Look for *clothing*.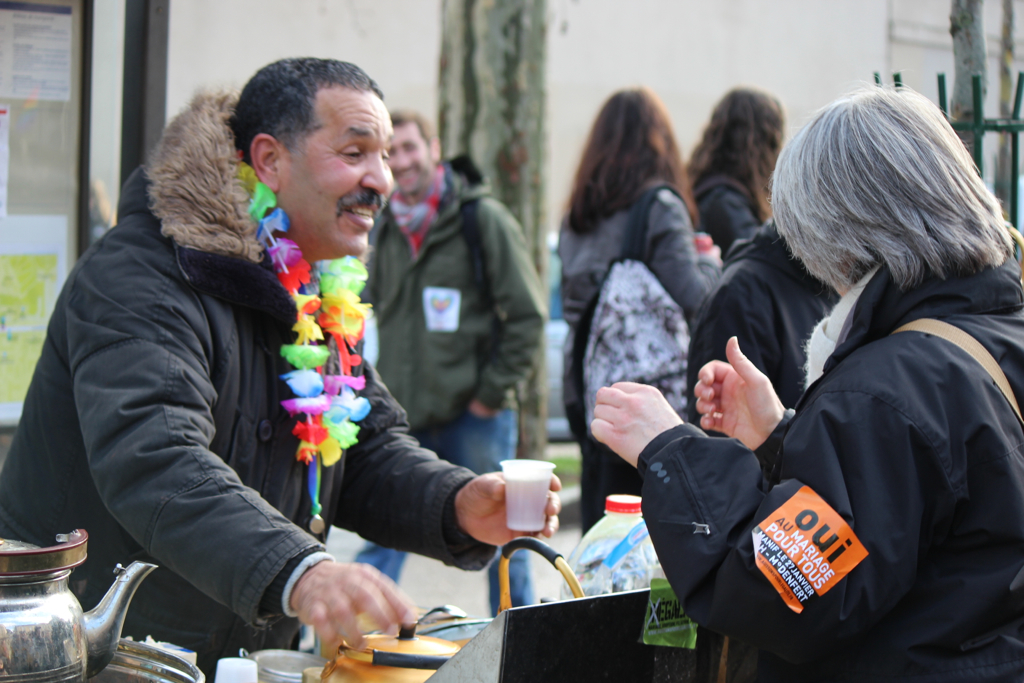
Found: <region>687, 169, 767, 255</region>.
